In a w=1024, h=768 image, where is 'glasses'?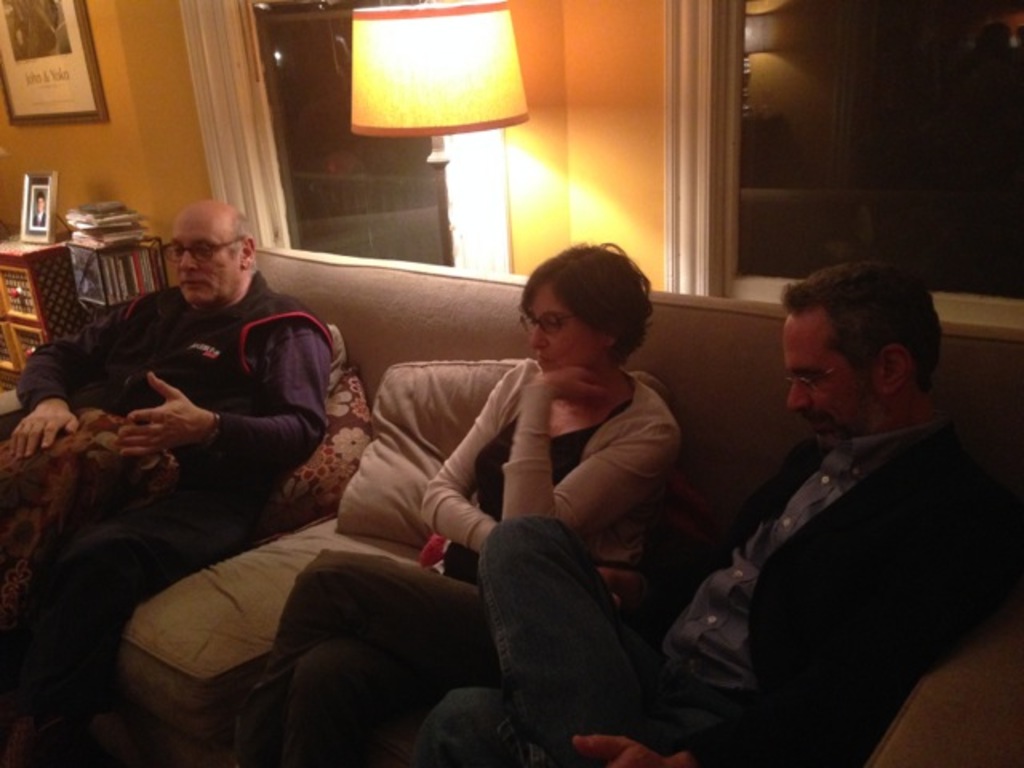
[x1=158, y1=237, x2=242, y2=261].
